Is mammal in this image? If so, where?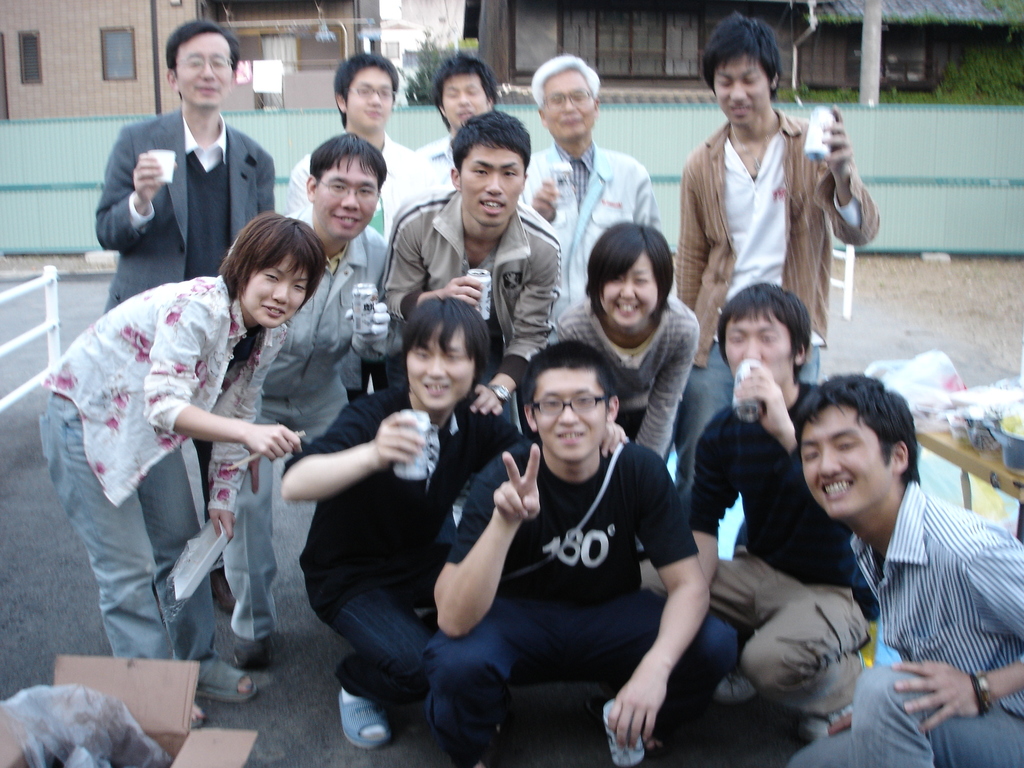
Yes, at left=420, top=43, right=503, bottom=175.
